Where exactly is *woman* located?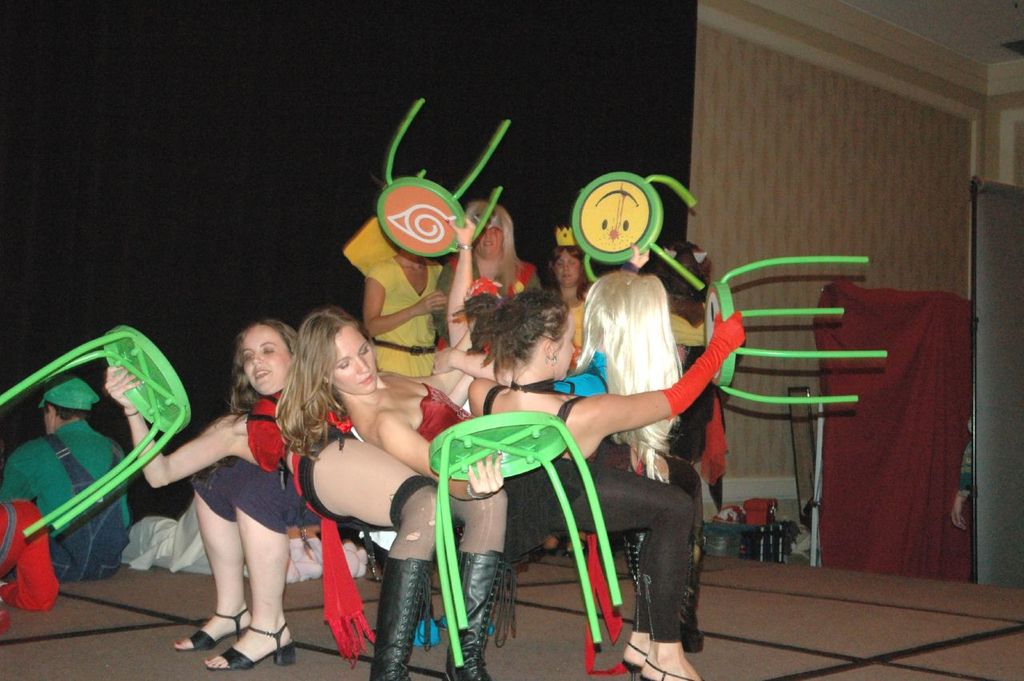
Its bounding box is pyautogui.locateOnScreen(346, 199, 464, 364).
